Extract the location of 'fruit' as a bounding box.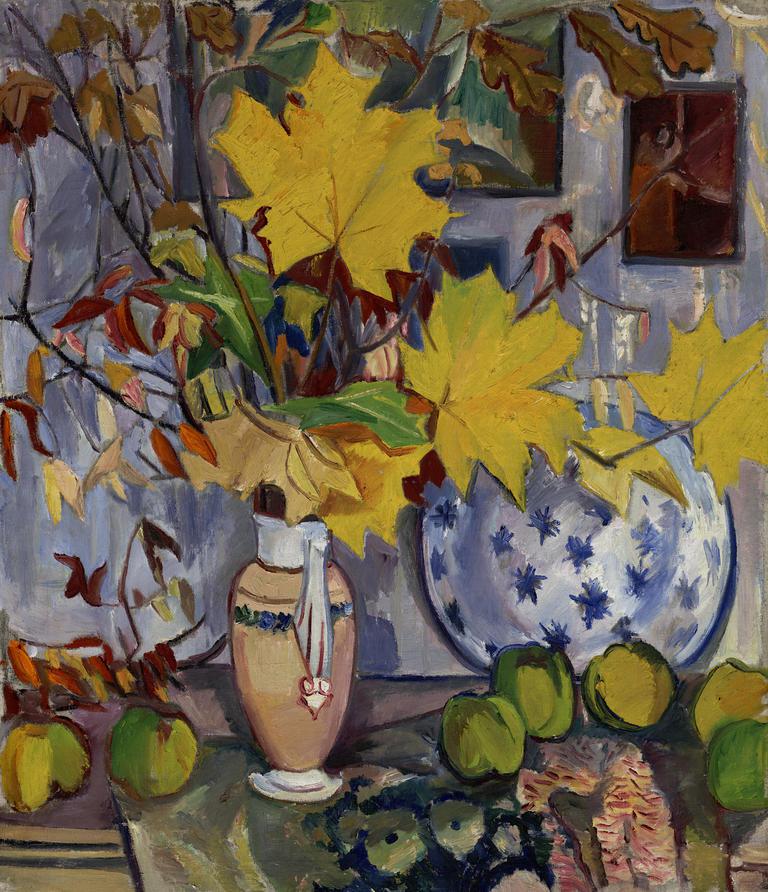
locate(104, 705, 200, 799).
